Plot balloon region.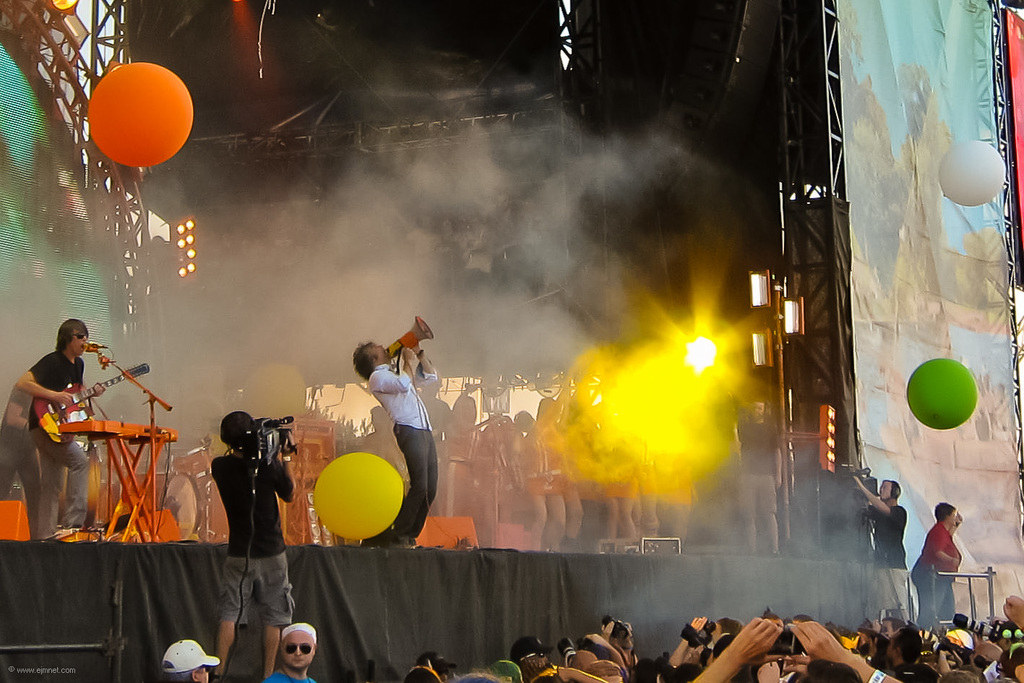
Plotted at Rect(908, 357, 977, 429).
